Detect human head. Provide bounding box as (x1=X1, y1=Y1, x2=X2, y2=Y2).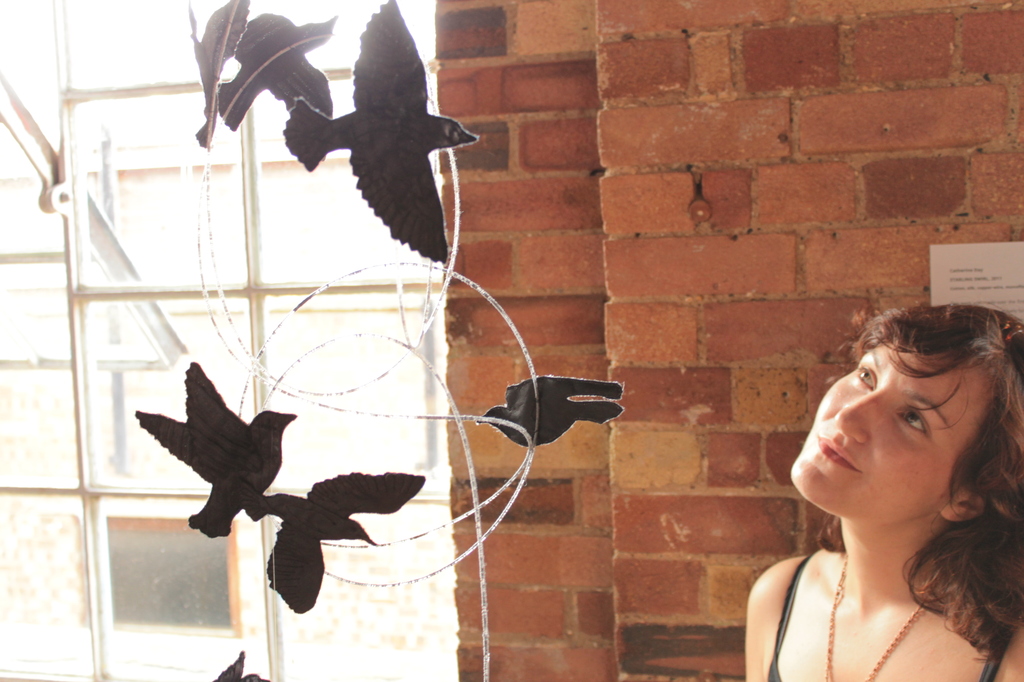
(x1=781, y1=302, x2=1007, y2=564).
